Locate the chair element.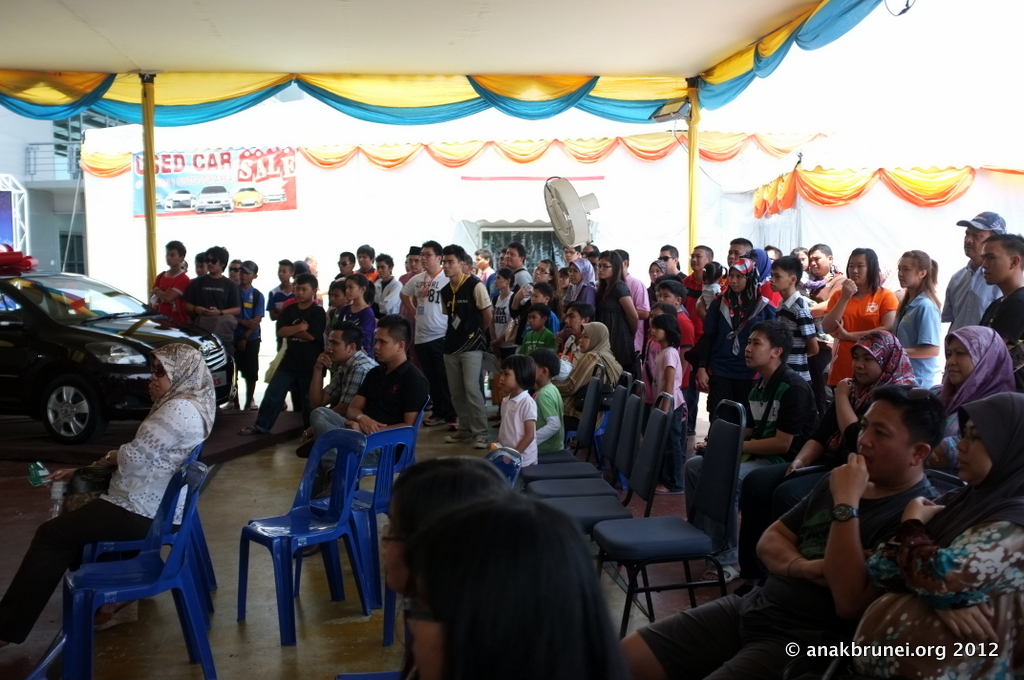
Element bbox: detection(313, 421, 413, 604).
